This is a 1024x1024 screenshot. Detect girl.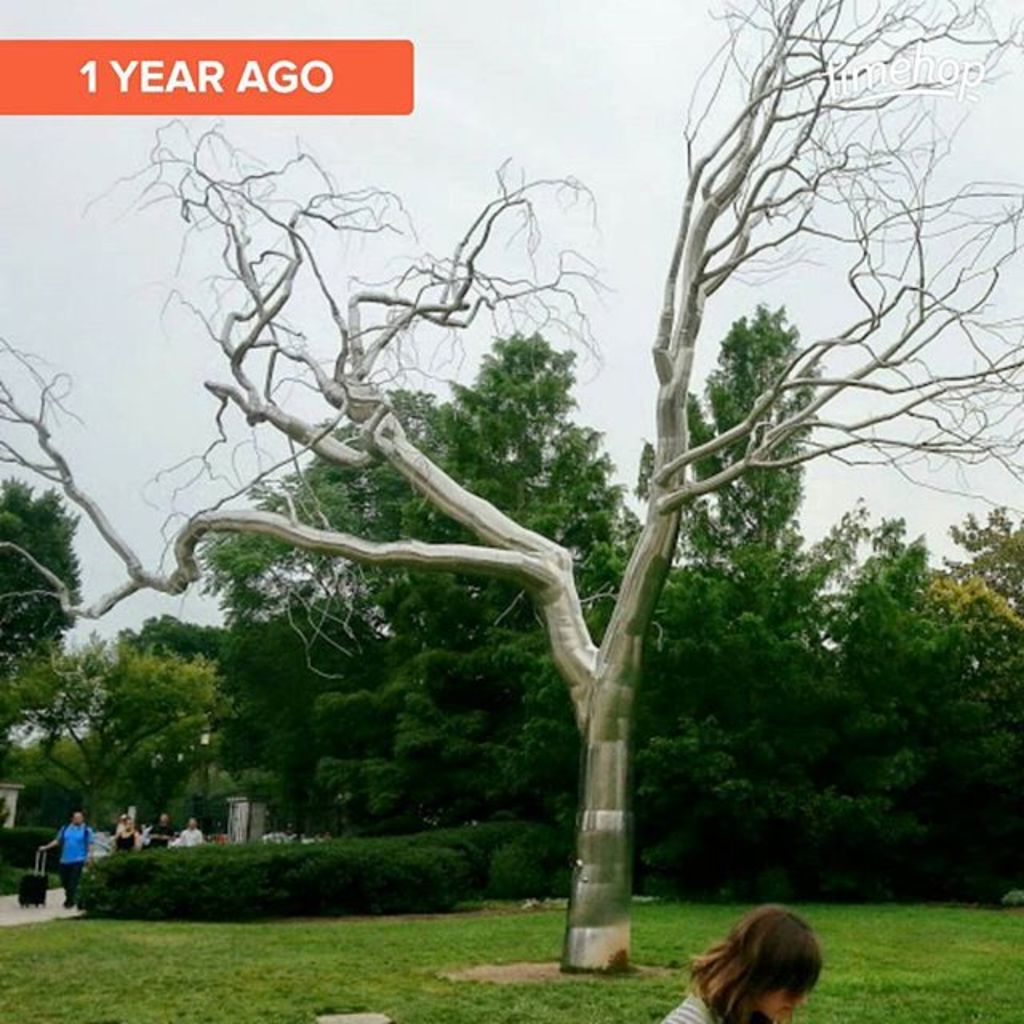
[left=662, top=901, right=824, bottom=1022].
